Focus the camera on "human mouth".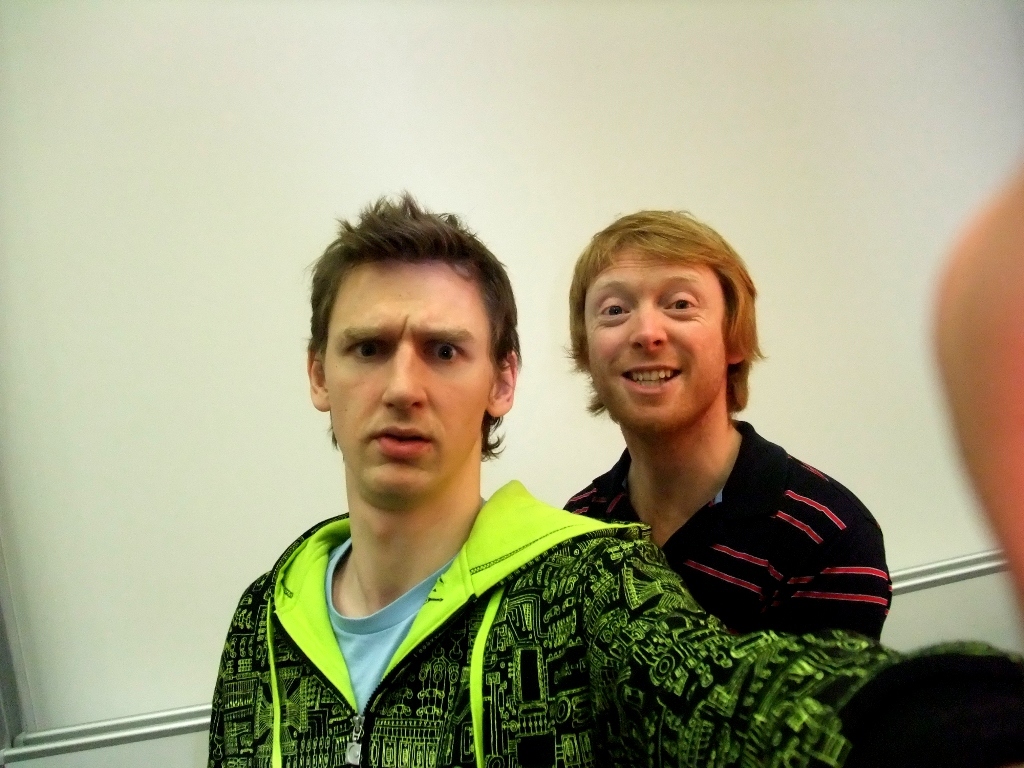
Focus region: (360, 421, 438, 462).
